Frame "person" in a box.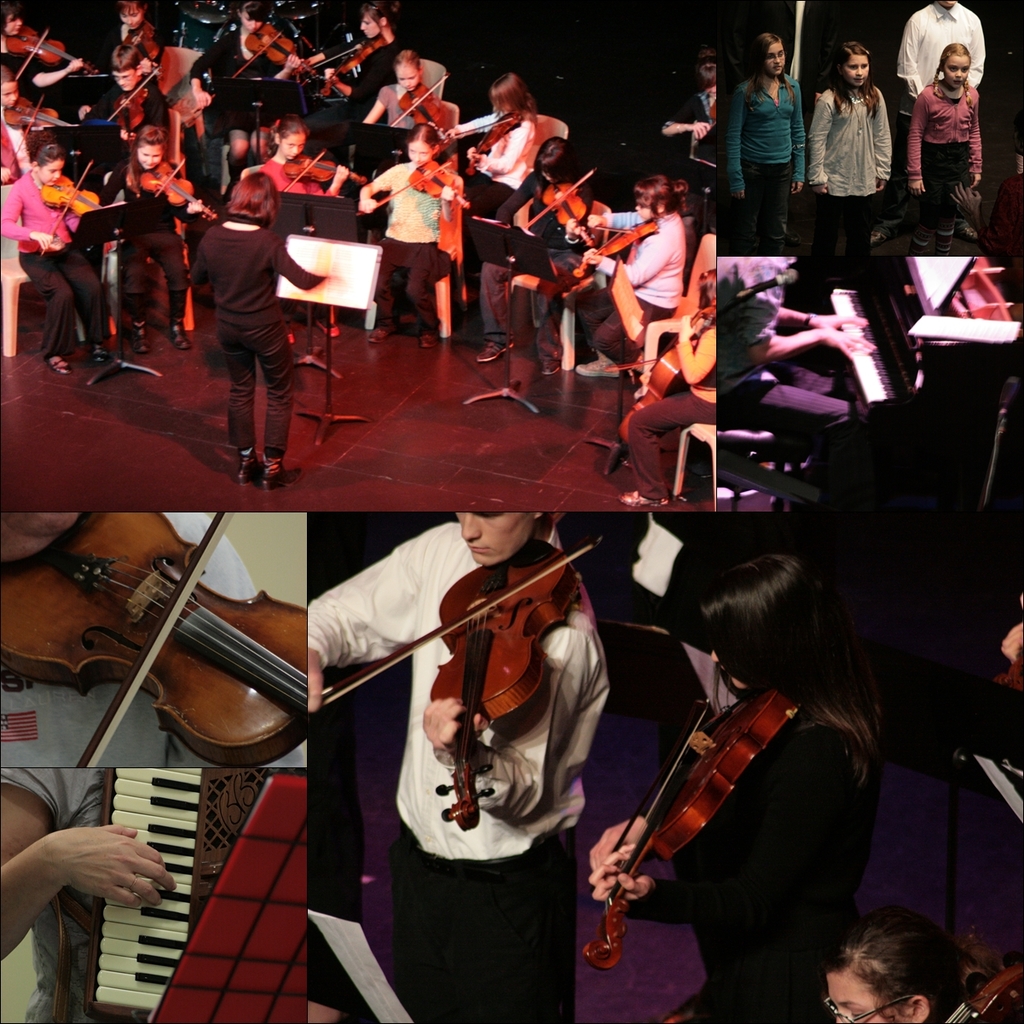
<region>804, 38, 896, 275</region>.
